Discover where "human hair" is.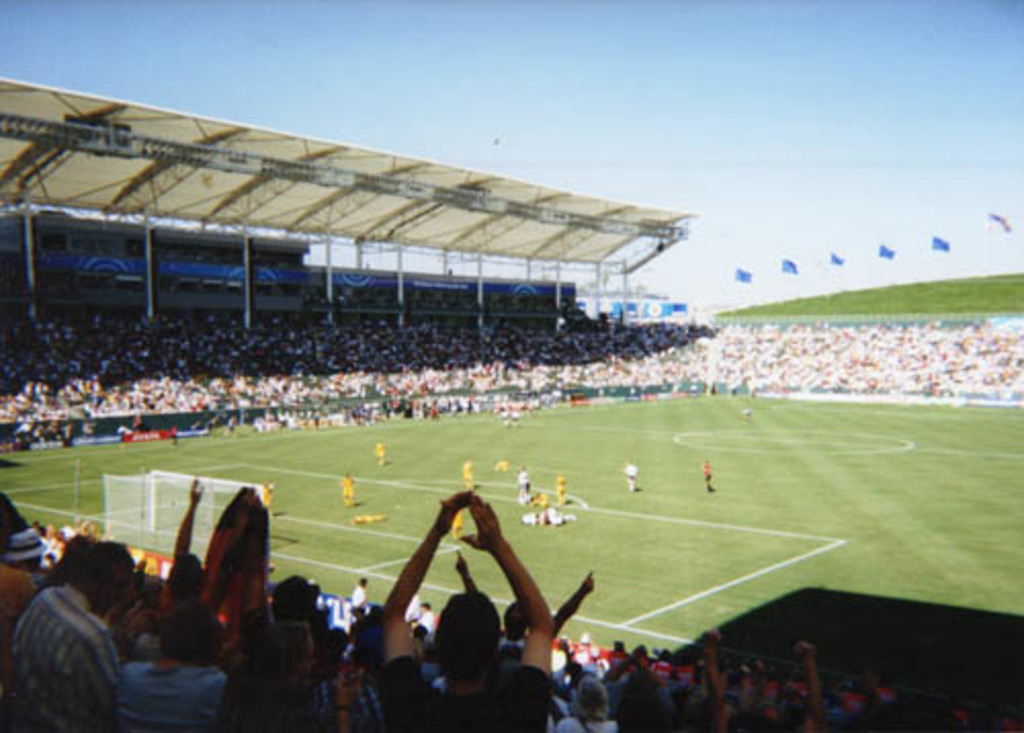
Discovered at (272, 575, 319, 620).
